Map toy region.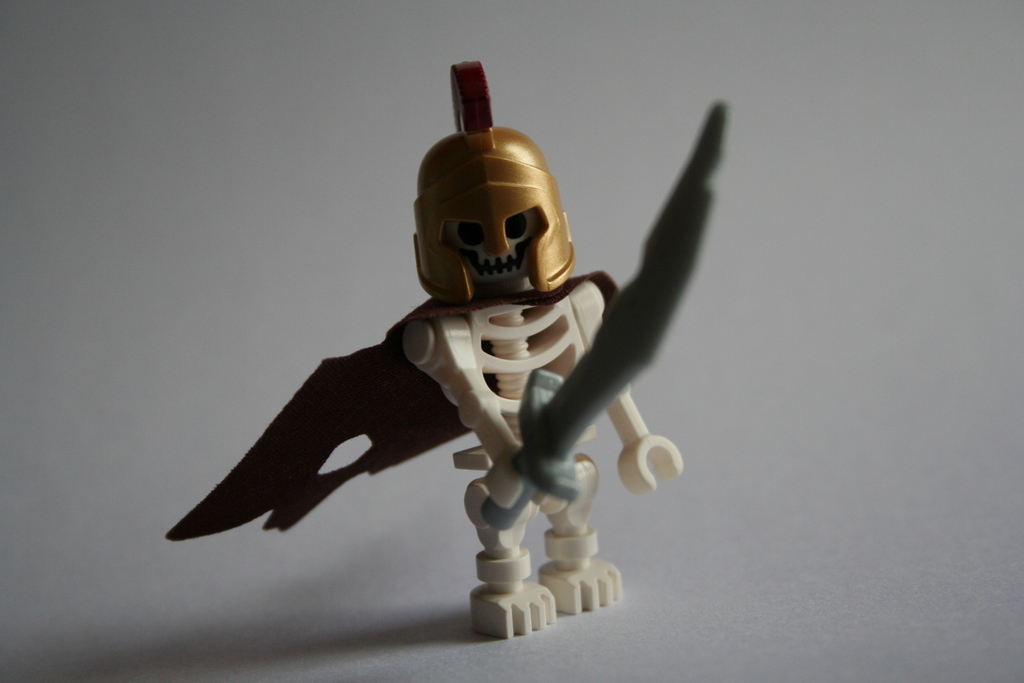
Mapped to {"left": 149, "top": 65, "right": 744, "bottom": 614}.
